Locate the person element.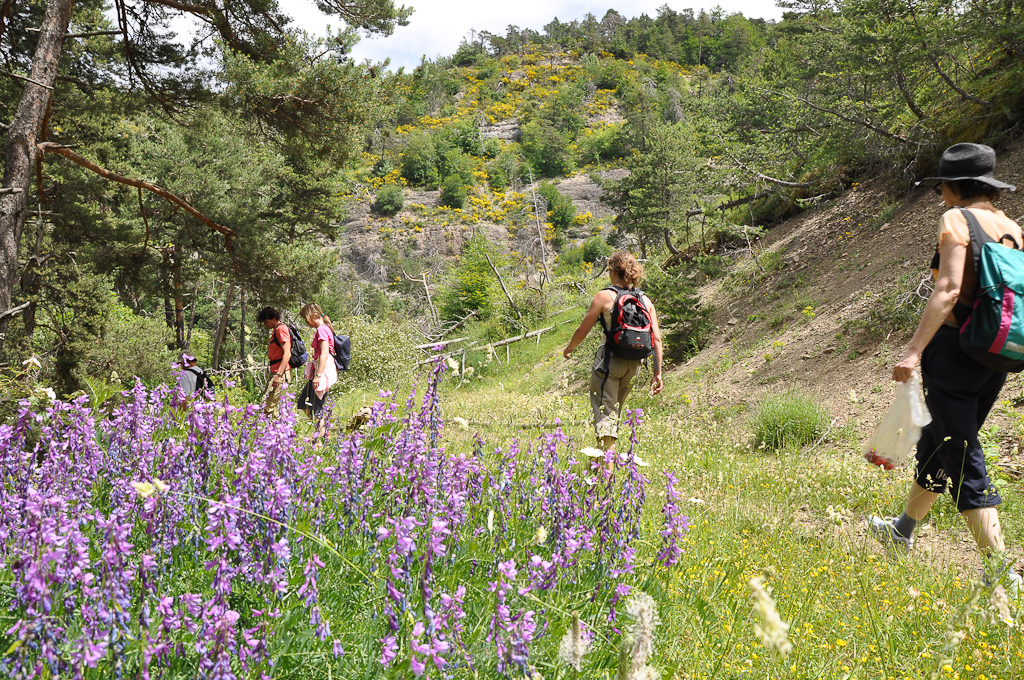
Element bbox: detection(861, 145, 1021, 570).
